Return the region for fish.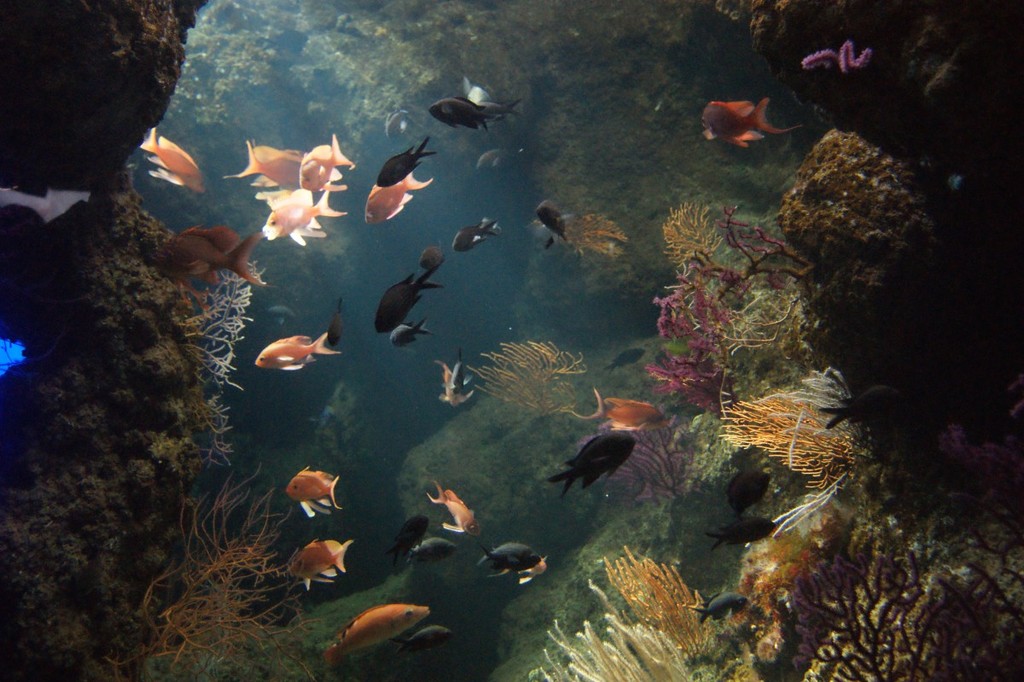
bbox=(525, 219, 560, 255).
